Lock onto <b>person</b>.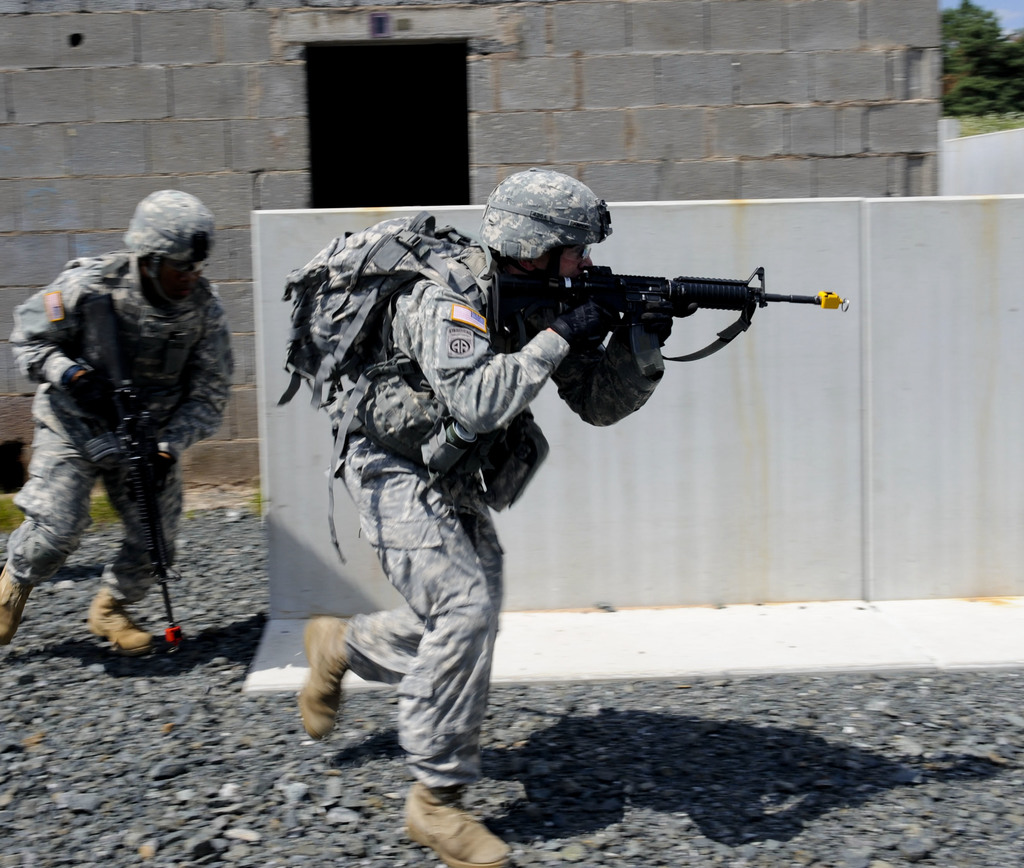
Locked: crop(279, 165, 682, 867).
